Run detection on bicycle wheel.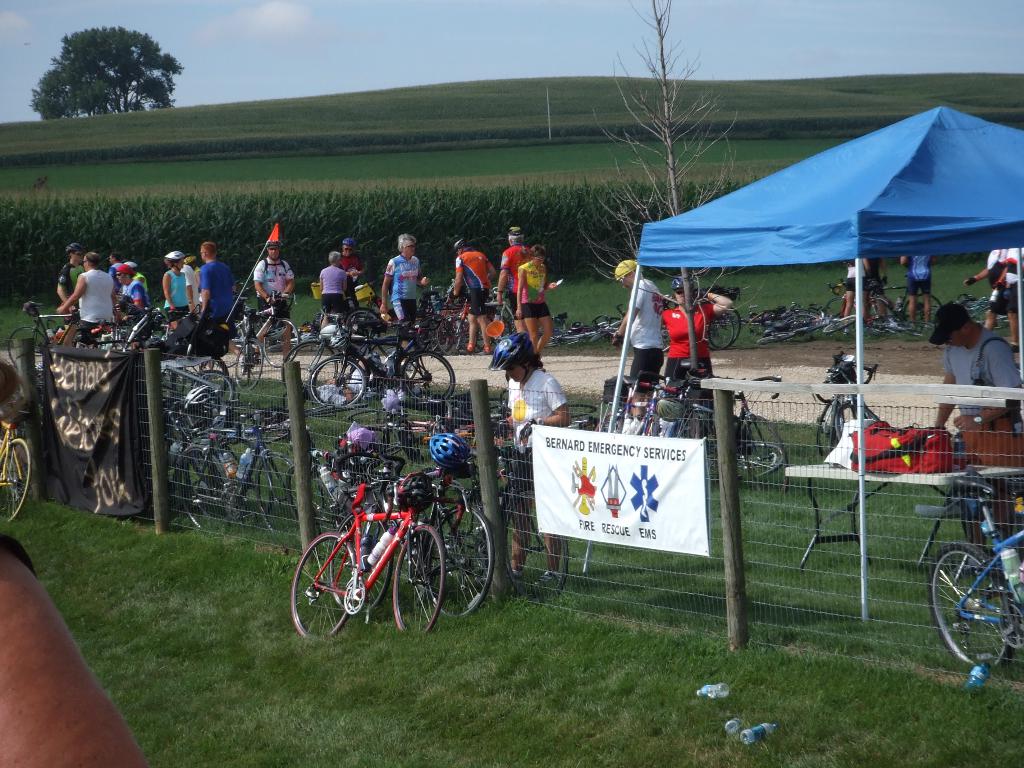
Result: {"x1": 739, "y1": 440, "x2": 786, "y2": 483}.
